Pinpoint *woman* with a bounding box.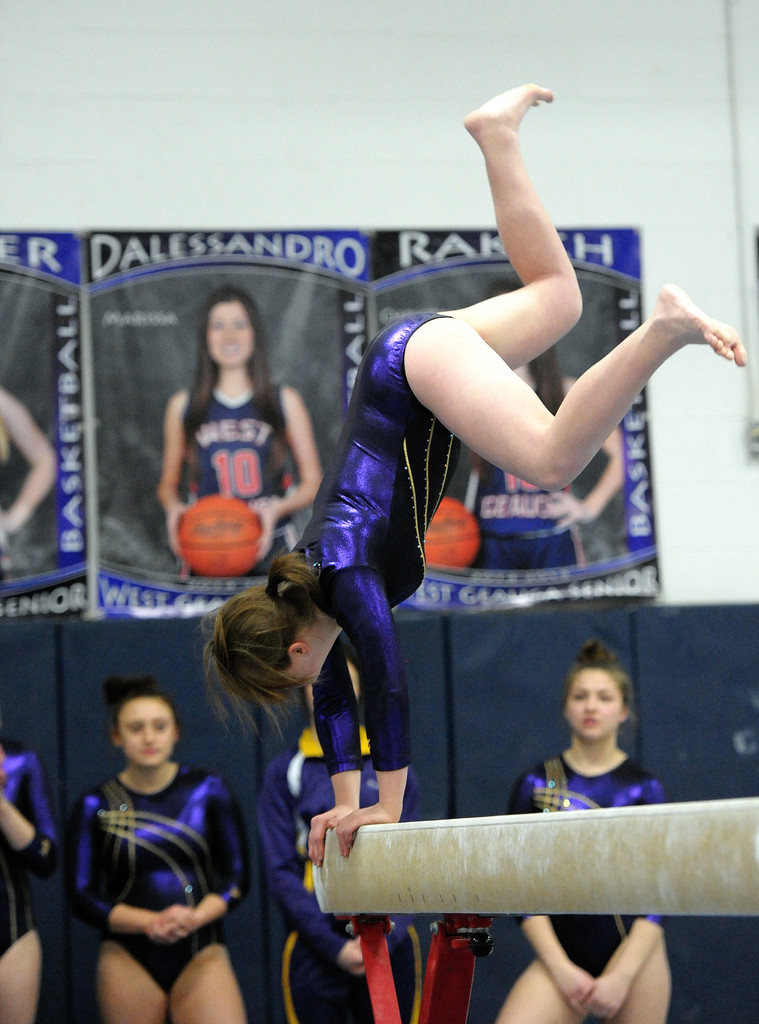
BBox(491, 644, 669, 1023).
